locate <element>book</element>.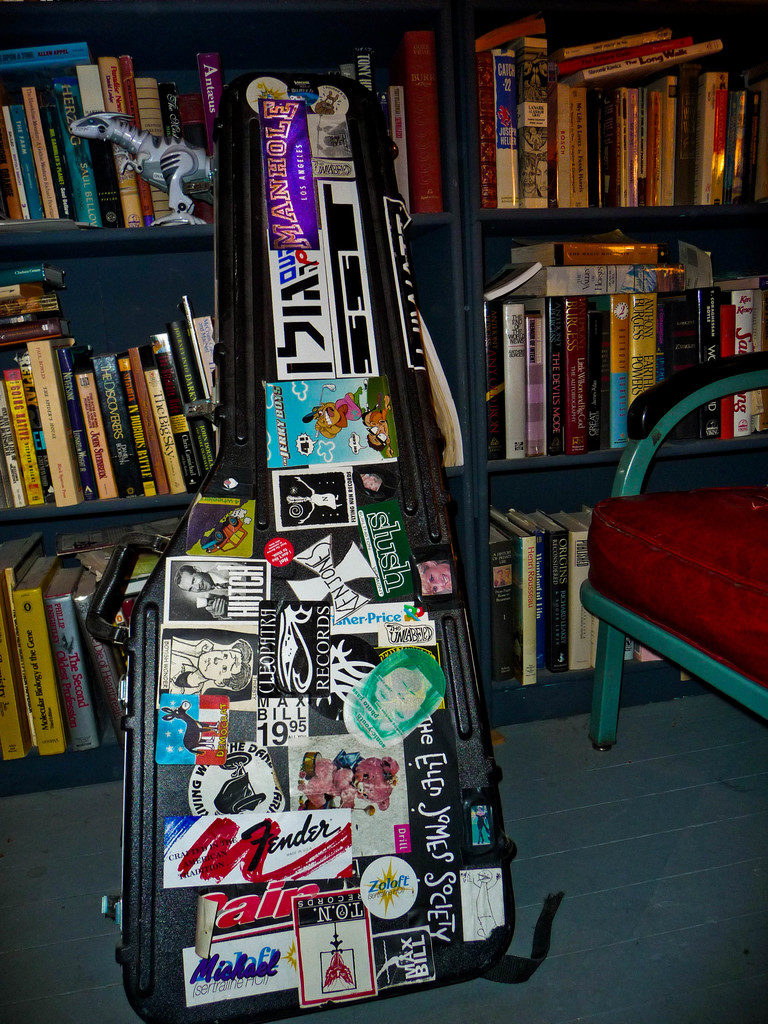
Bounding box: 625 636 643 675.
